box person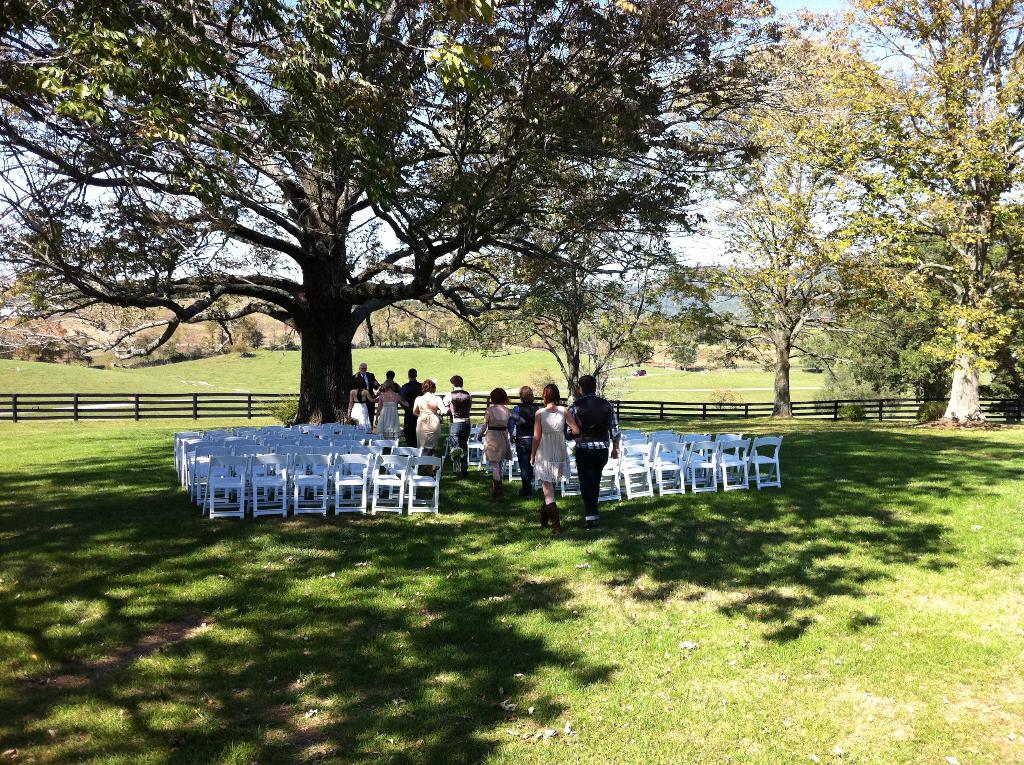
(left=443, top=374, right=474, bottom=475)
